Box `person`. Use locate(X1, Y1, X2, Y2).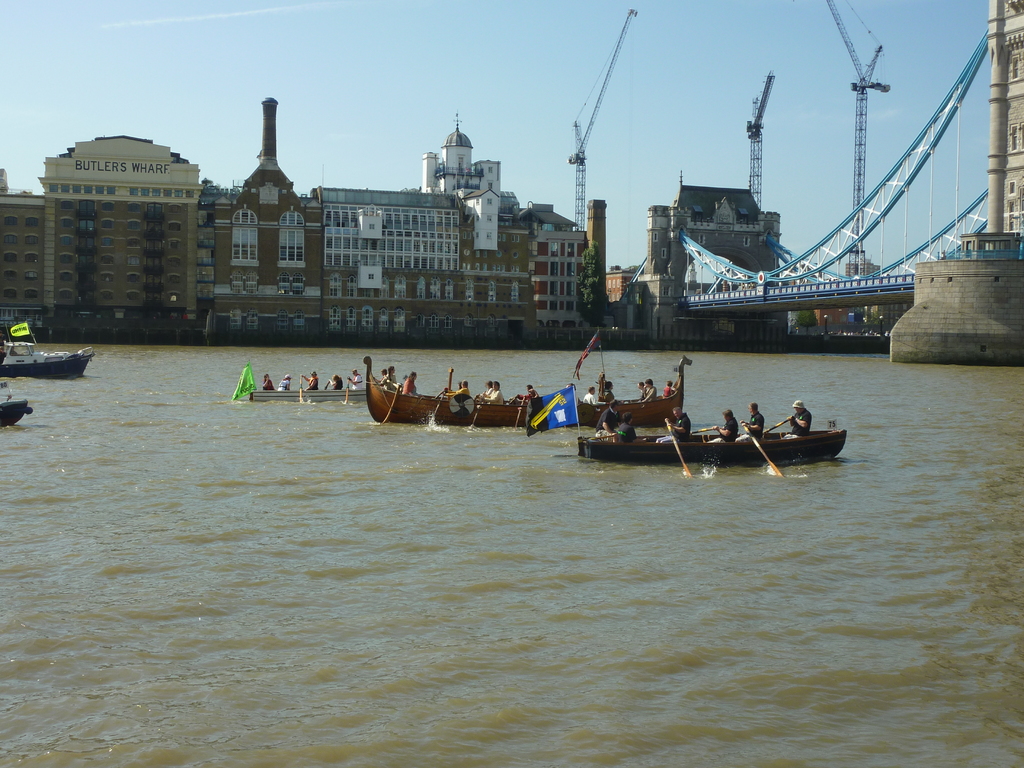
locate(740, 397, 766, 444).
